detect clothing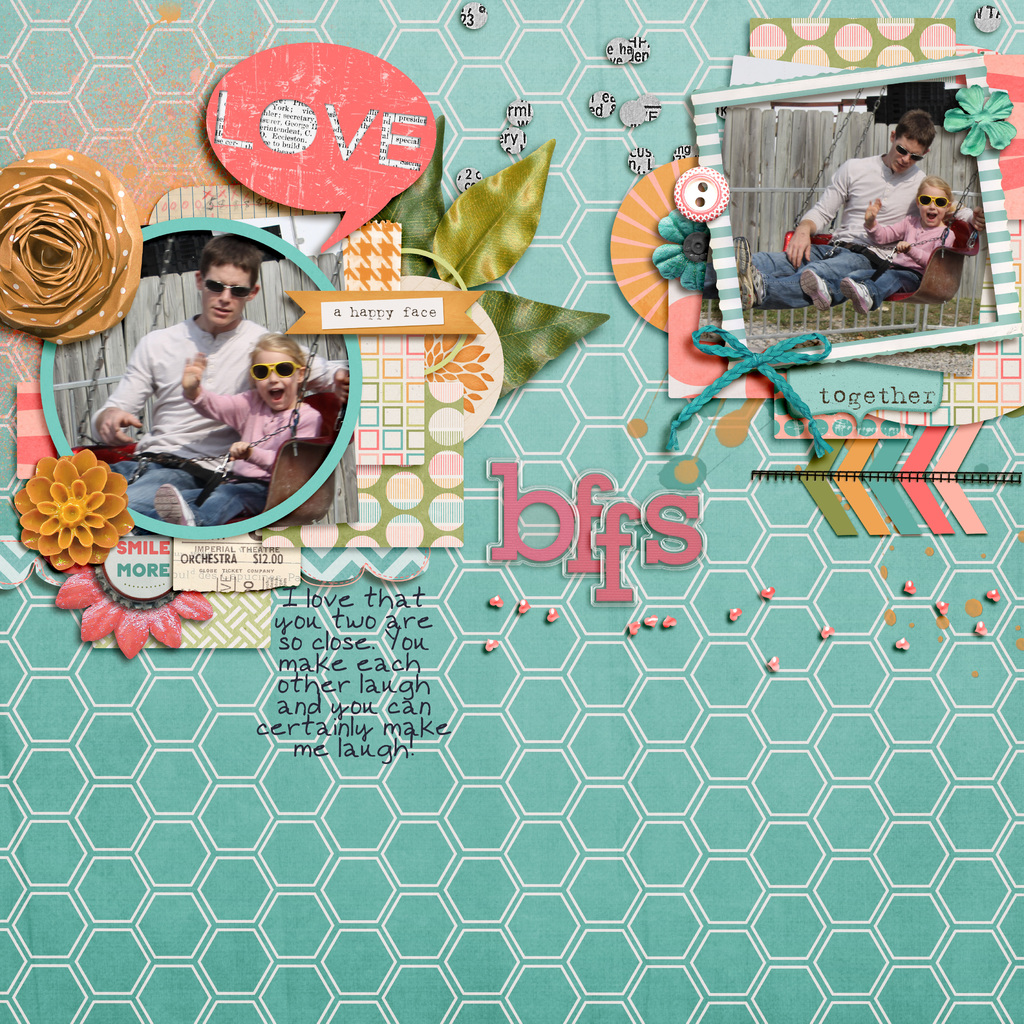
region(154, 474, 280, 531)
